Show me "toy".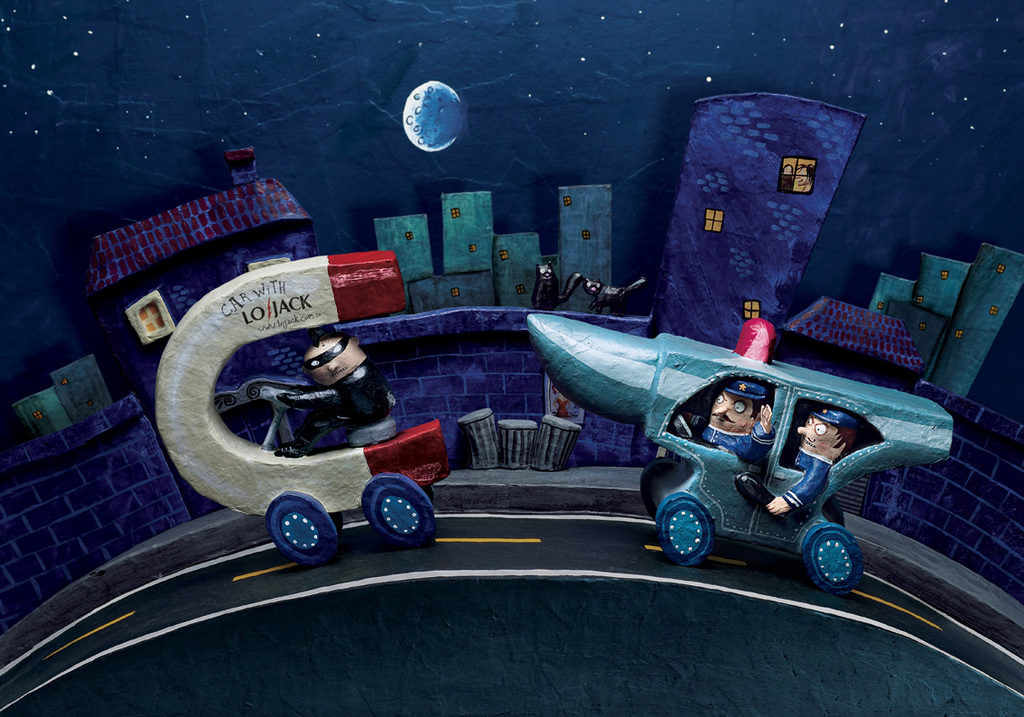
"toy" is here: (508, 310, 947, 565).
